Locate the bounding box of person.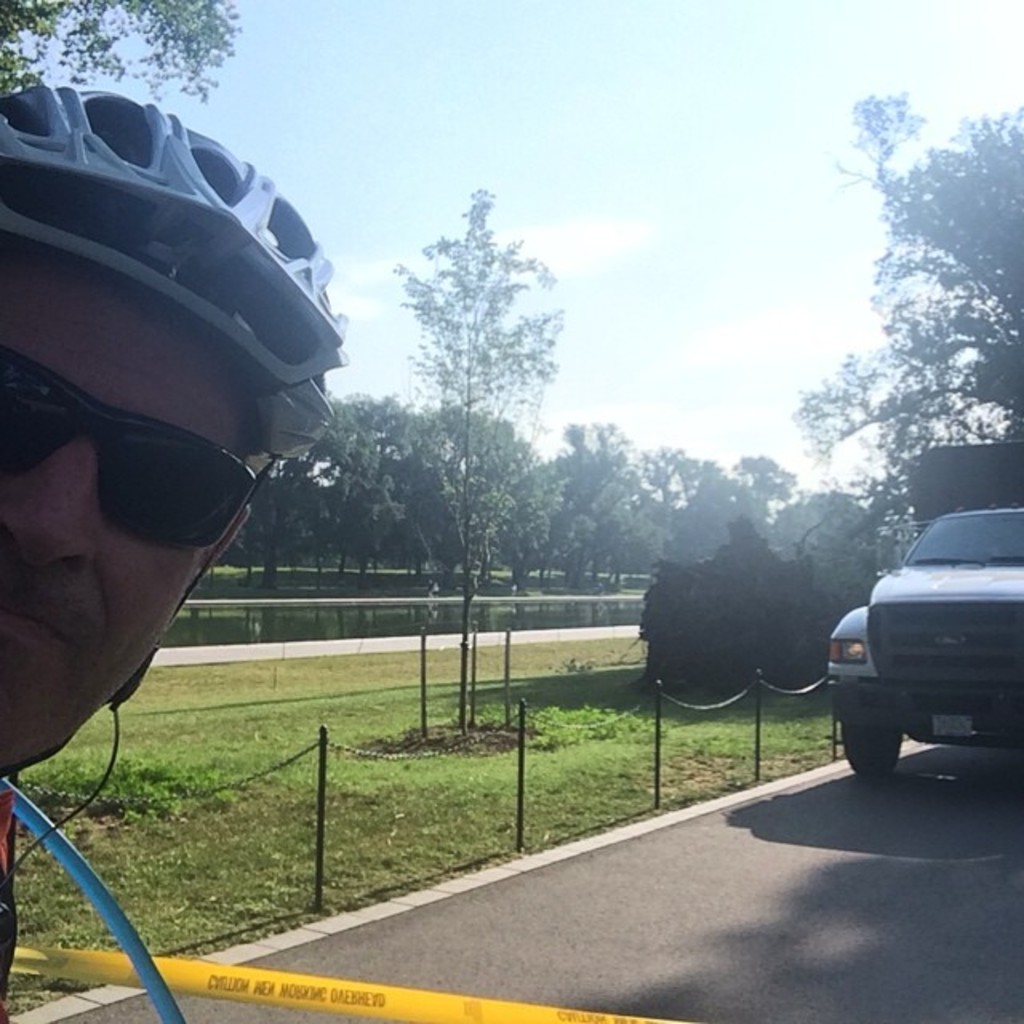
Bounding box: box(0, 80, 360, 1022).
